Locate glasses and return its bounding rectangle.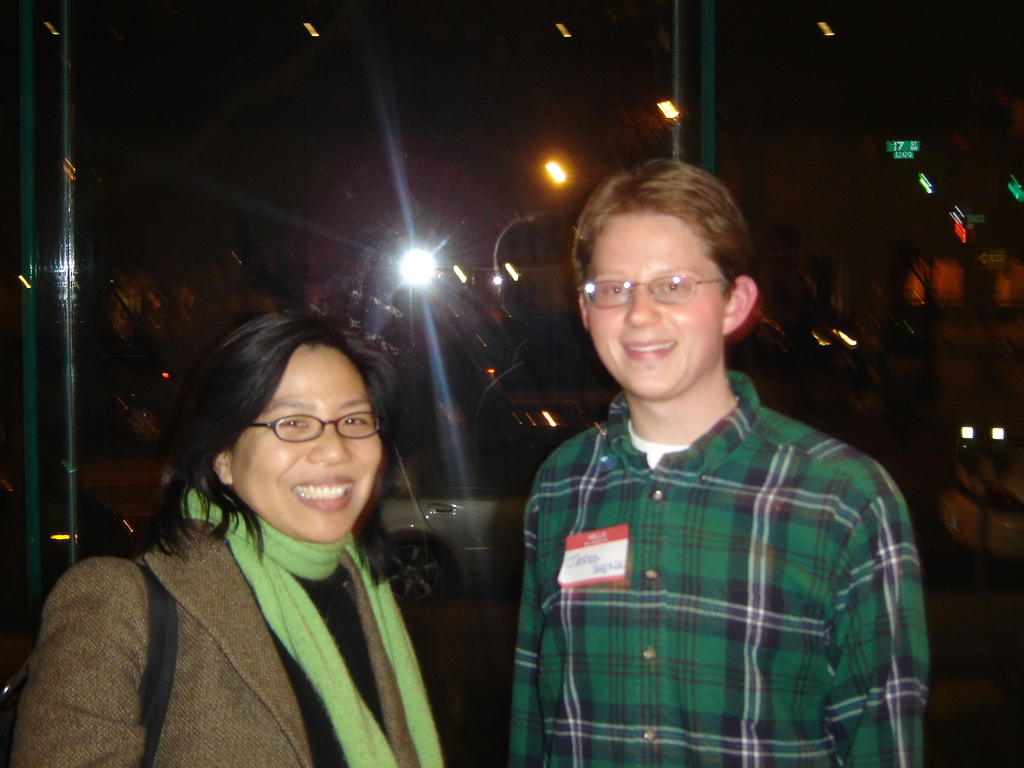
(578,280,720,312).
